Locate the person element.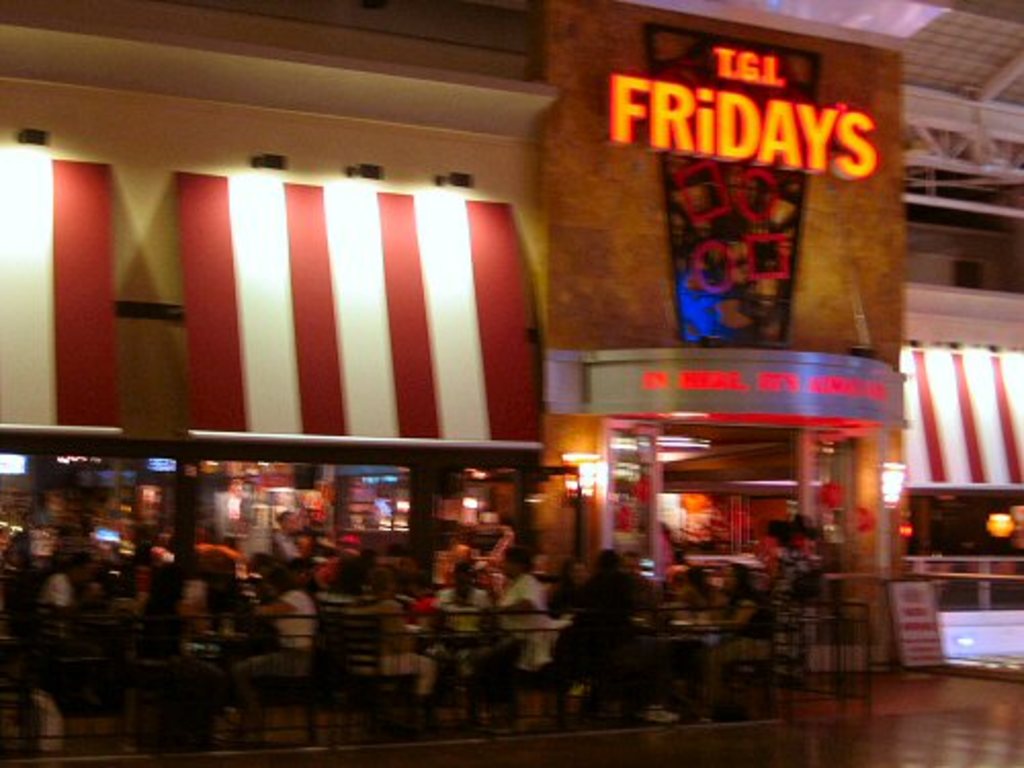
Element bbox: 424/555/492/674.
